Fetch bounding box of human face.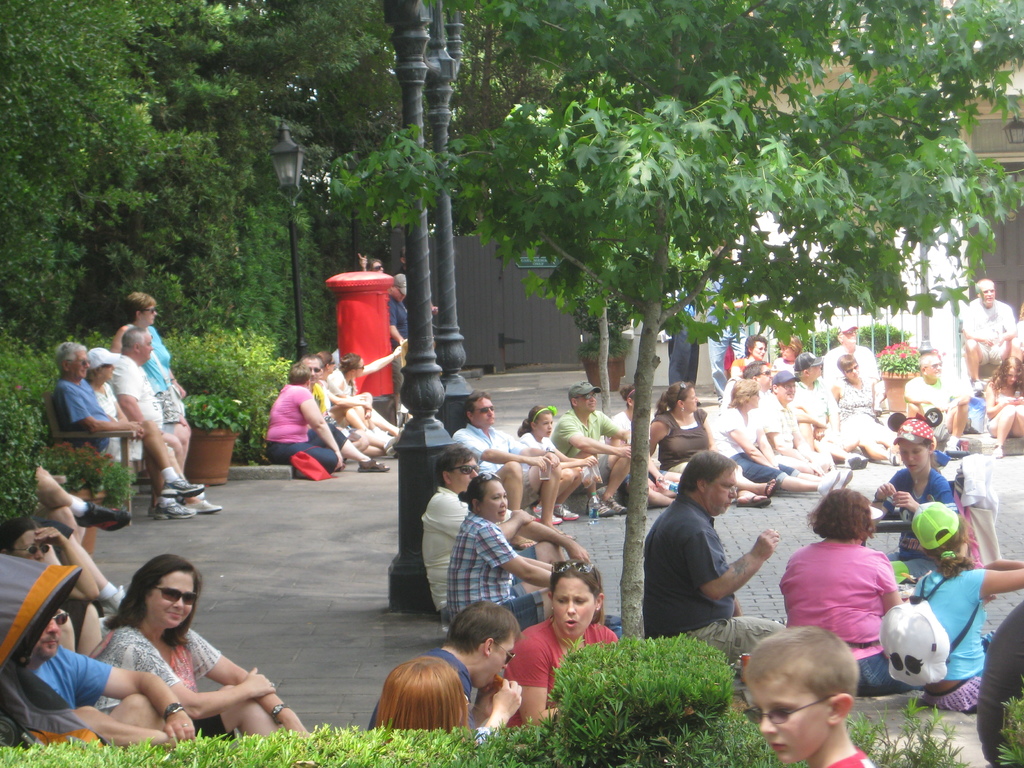
Bbox: [484, 637, 511, 684].
